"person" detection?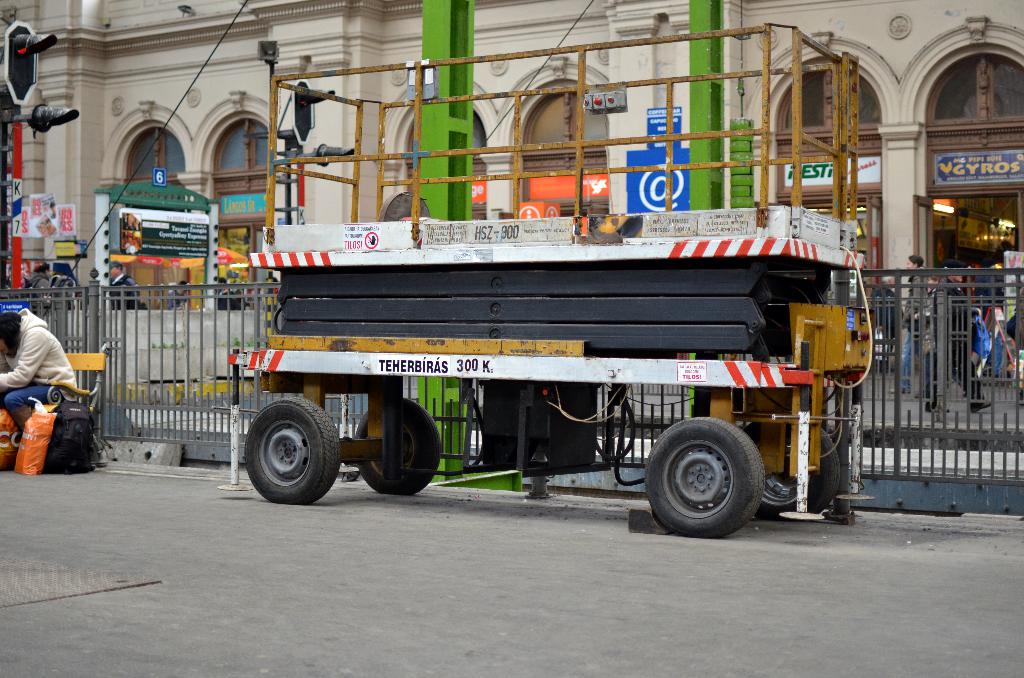
bbox=(872, 275, 902, 373)
